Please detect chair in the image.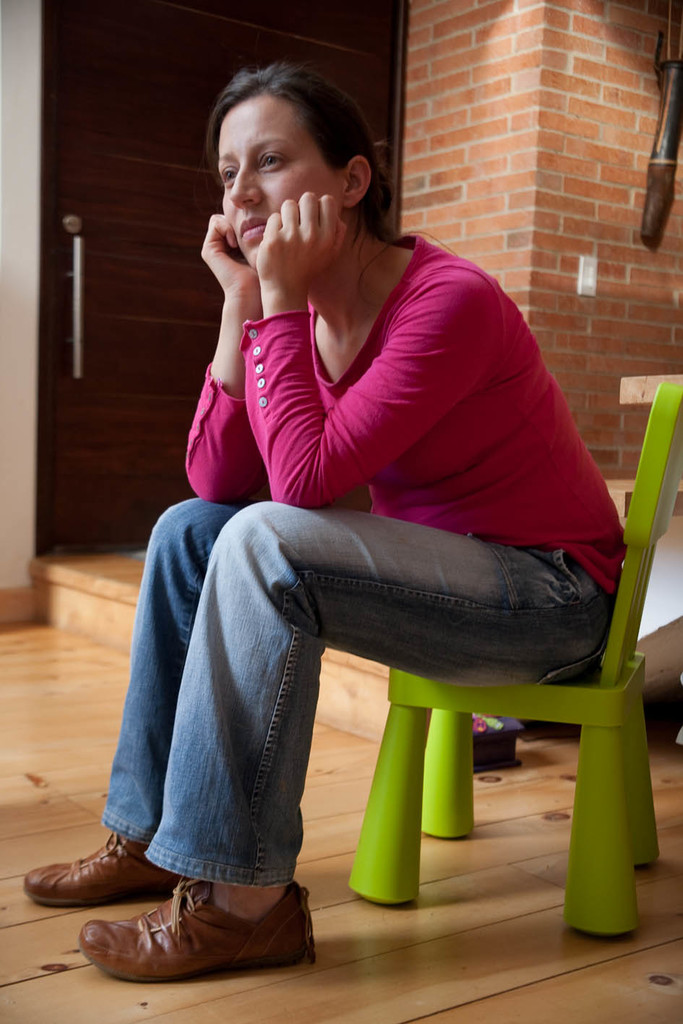
box(343, 382, 675, 944).
